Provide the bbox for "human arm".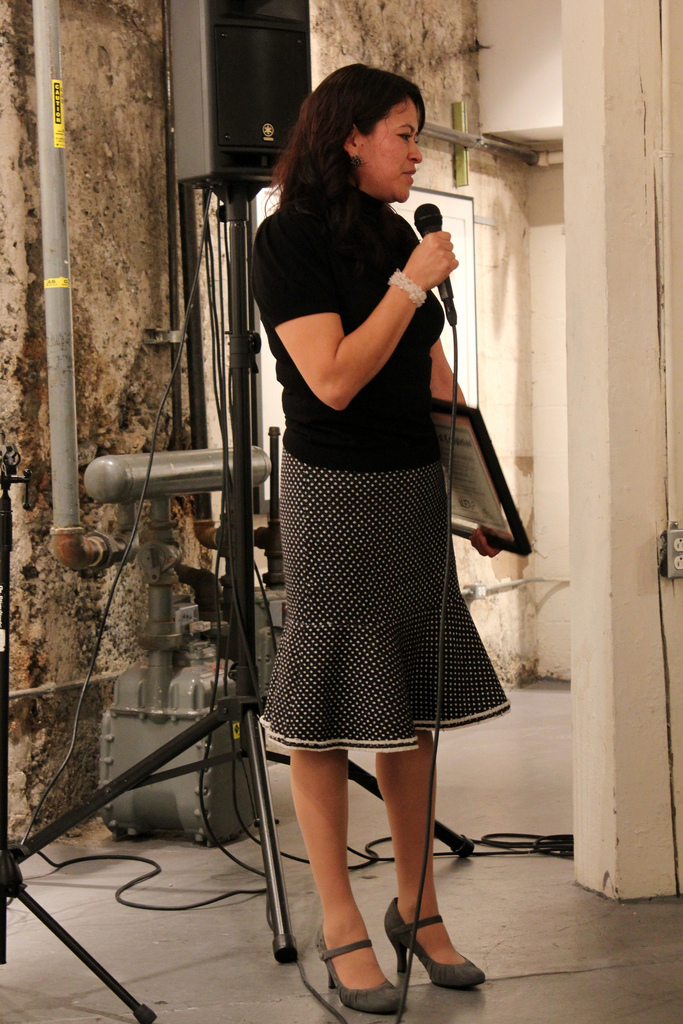
[433, 334, 502, 556].
